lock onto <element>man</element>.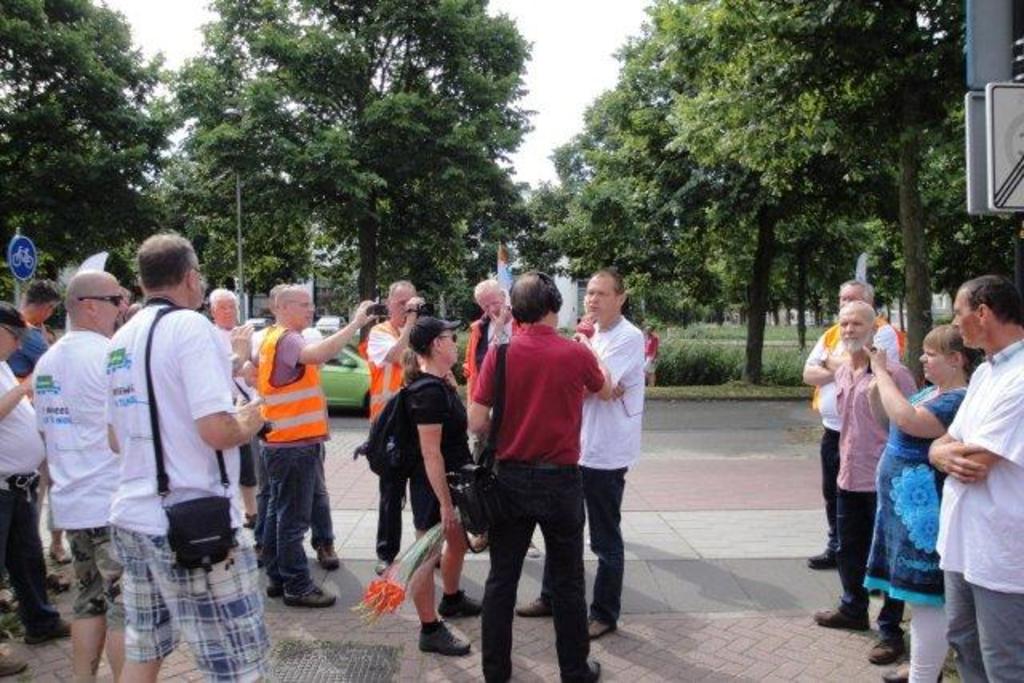
Locked: BBox(210, 282, 270, 537).
